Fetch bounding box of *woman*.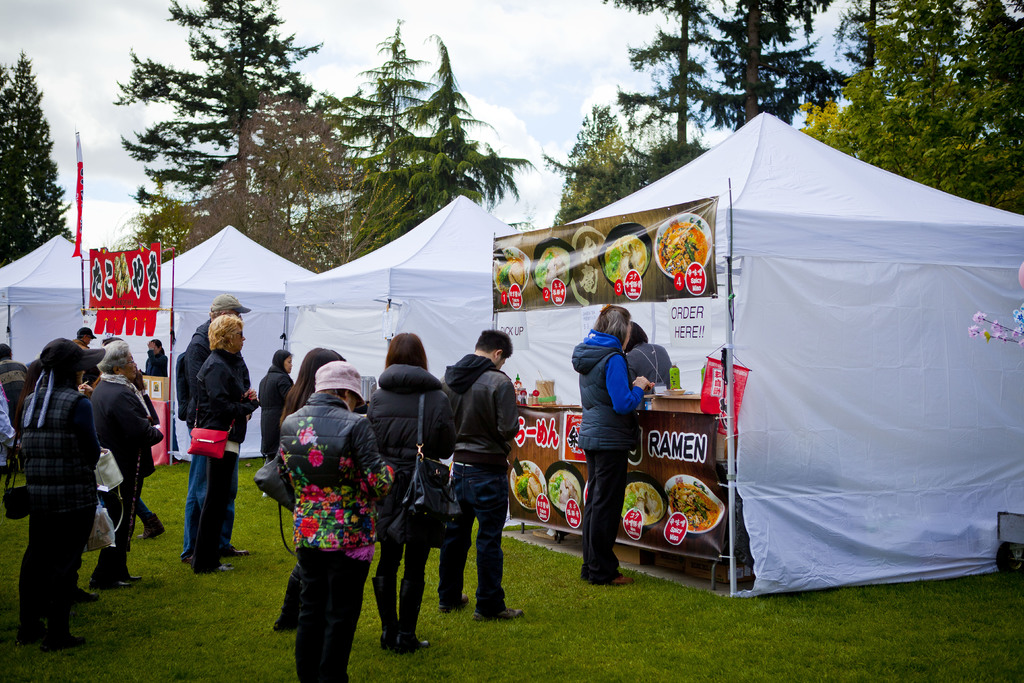
Bbox: (260,349,319,625).
